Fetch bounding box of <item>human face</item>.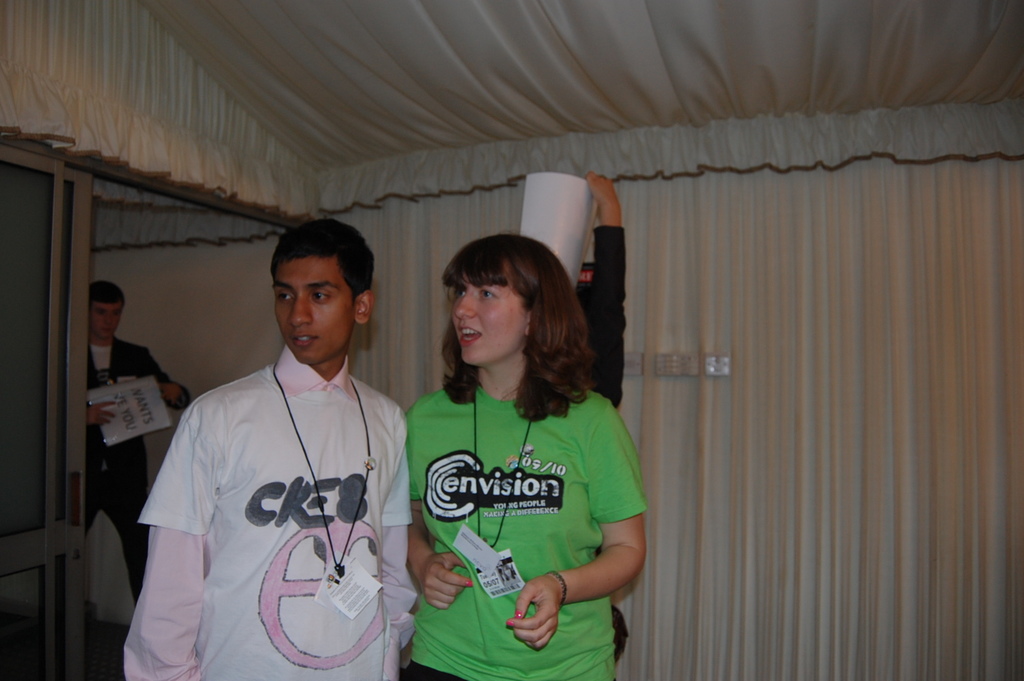
Bbox: bbox=(274, 255, 353, 358).
